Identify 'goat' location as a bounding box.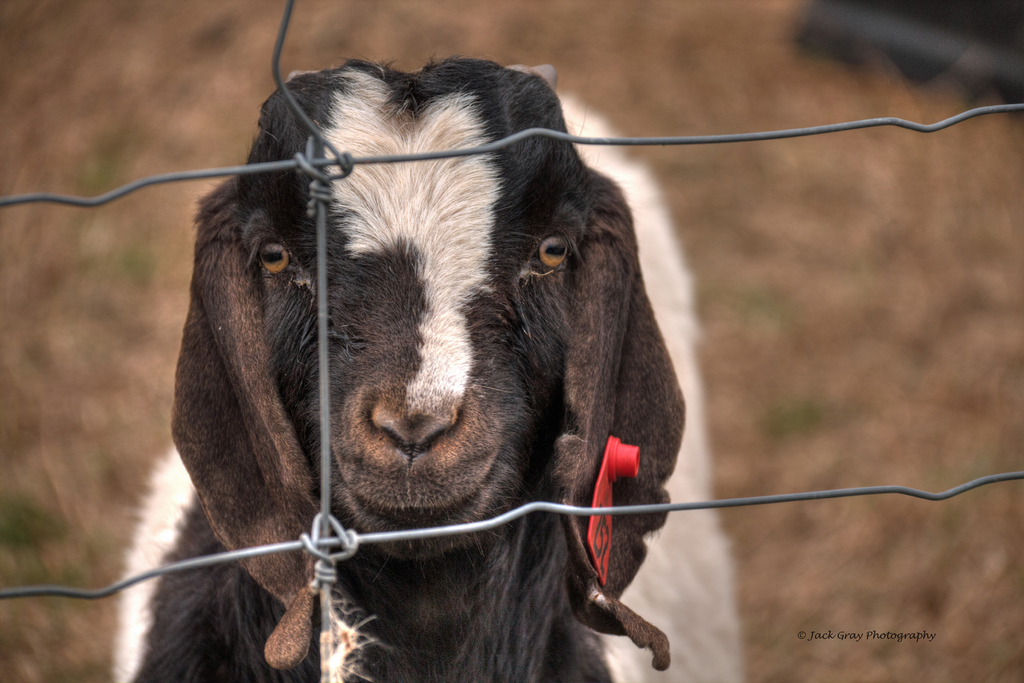
{"x1": 81, "y1": 51, "x2": 716, "y2": 682}.
